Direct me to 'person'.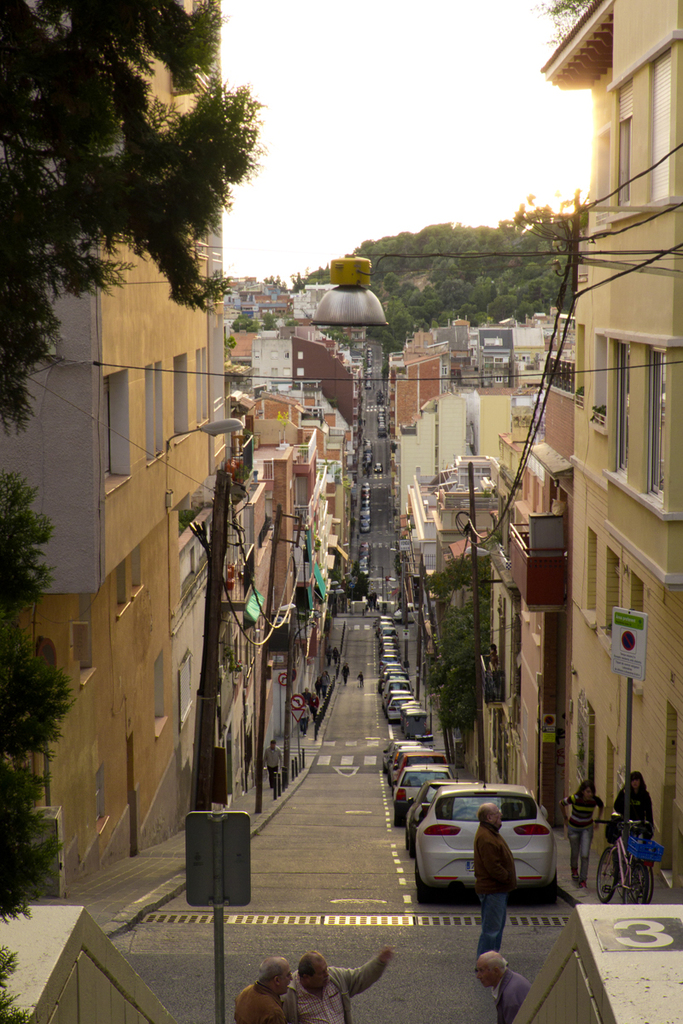
Direction: box(477, 957, 534, 1023).
